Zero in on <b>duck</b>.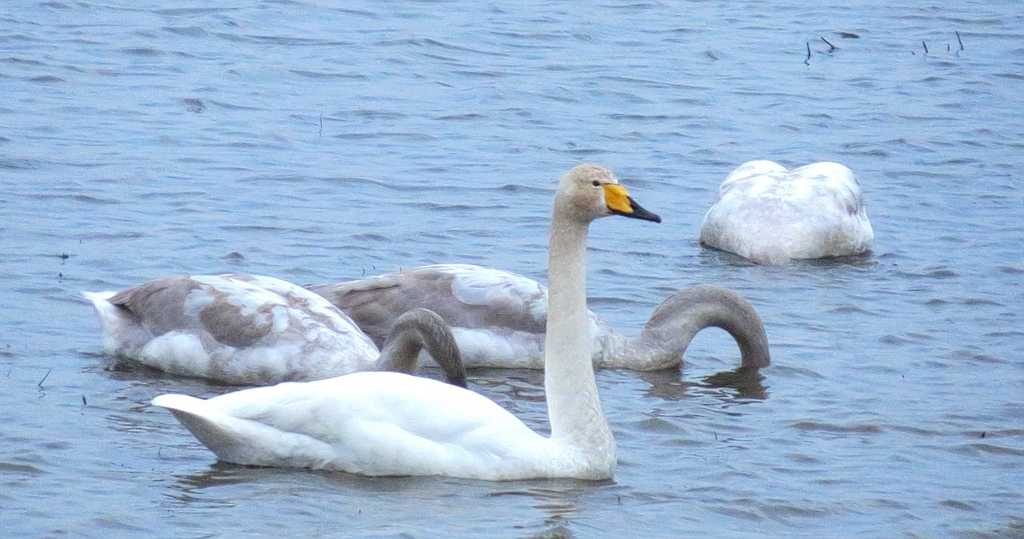
Zeroed in: box(692, 157, 878, 263).
